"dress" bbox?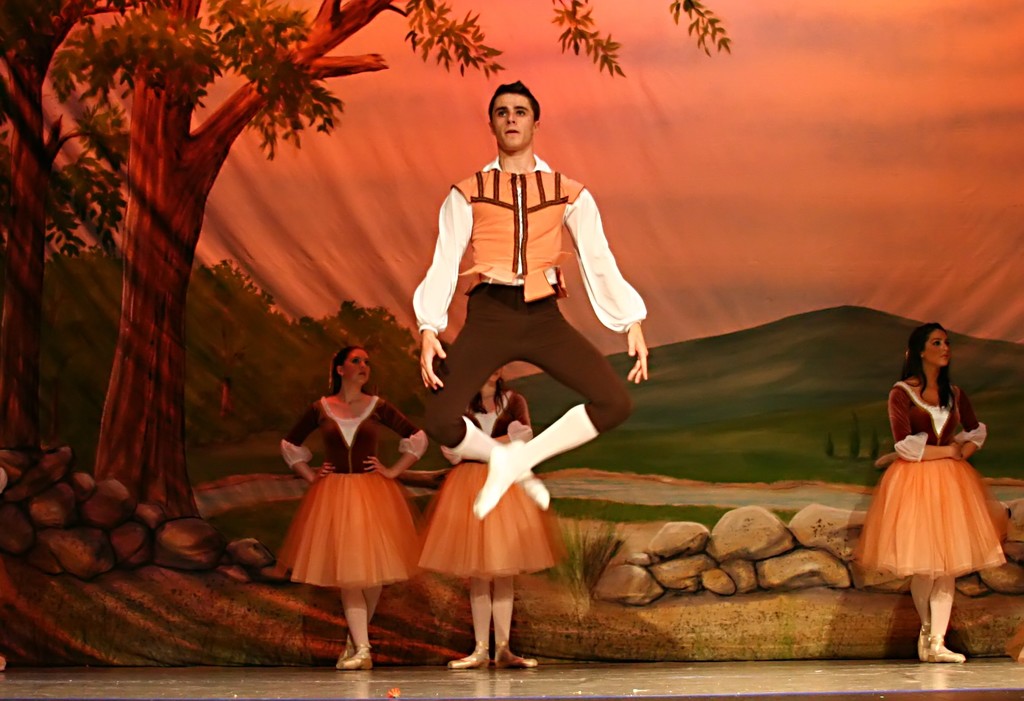
detection(420, 392, 573, 579)
